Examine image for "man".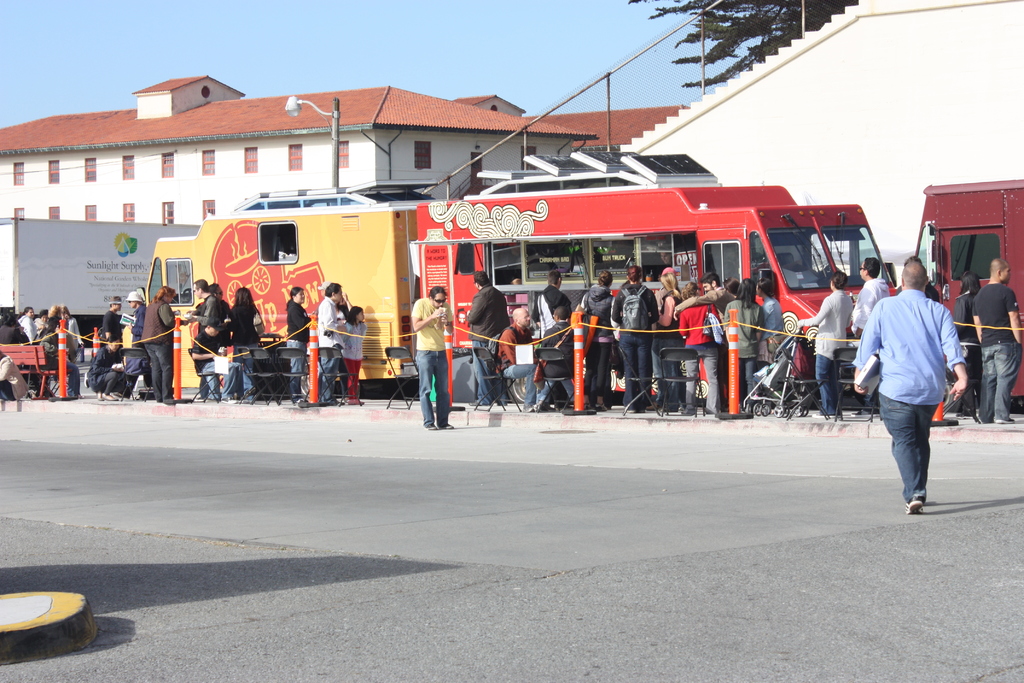
Examination result: 797/275/849/415.
